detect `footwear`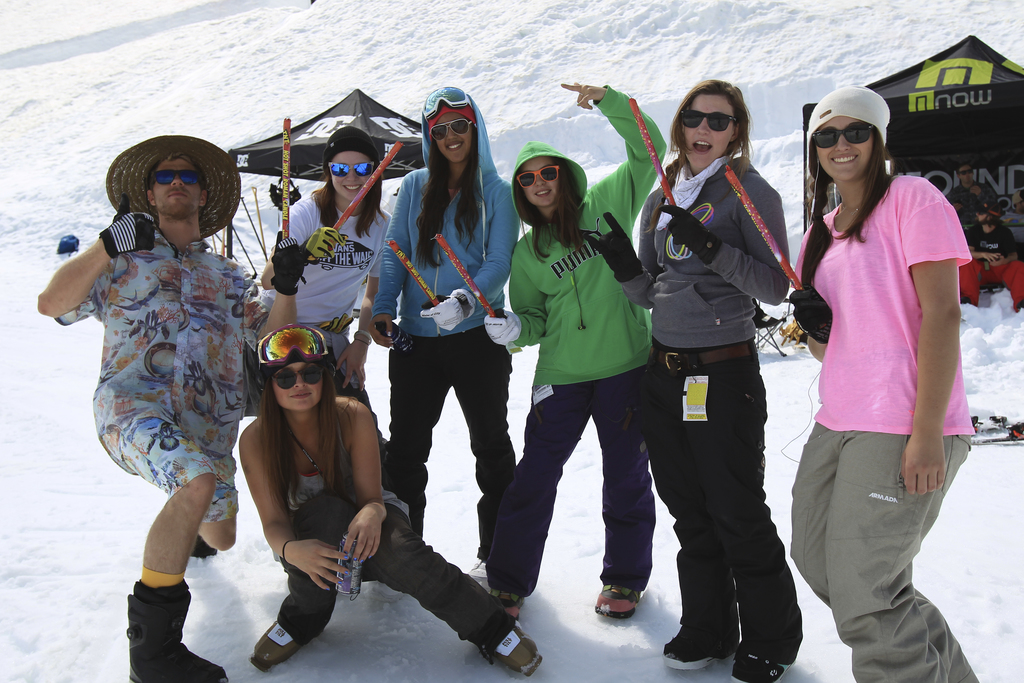
locate(588, 585, 642, 617)
